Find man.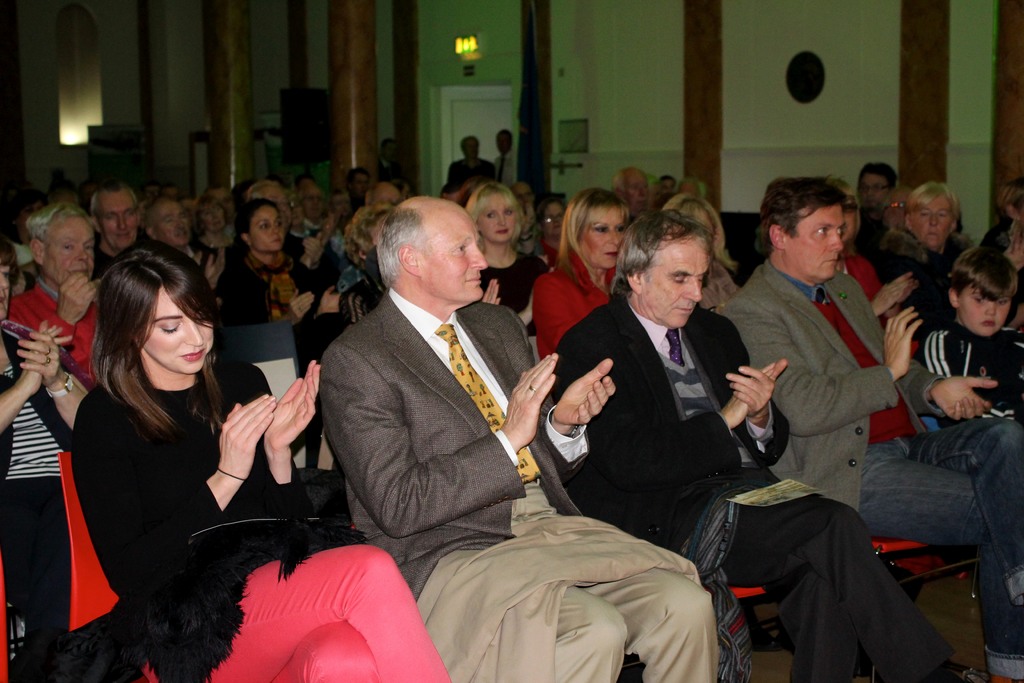
(720,173,1023,682).
